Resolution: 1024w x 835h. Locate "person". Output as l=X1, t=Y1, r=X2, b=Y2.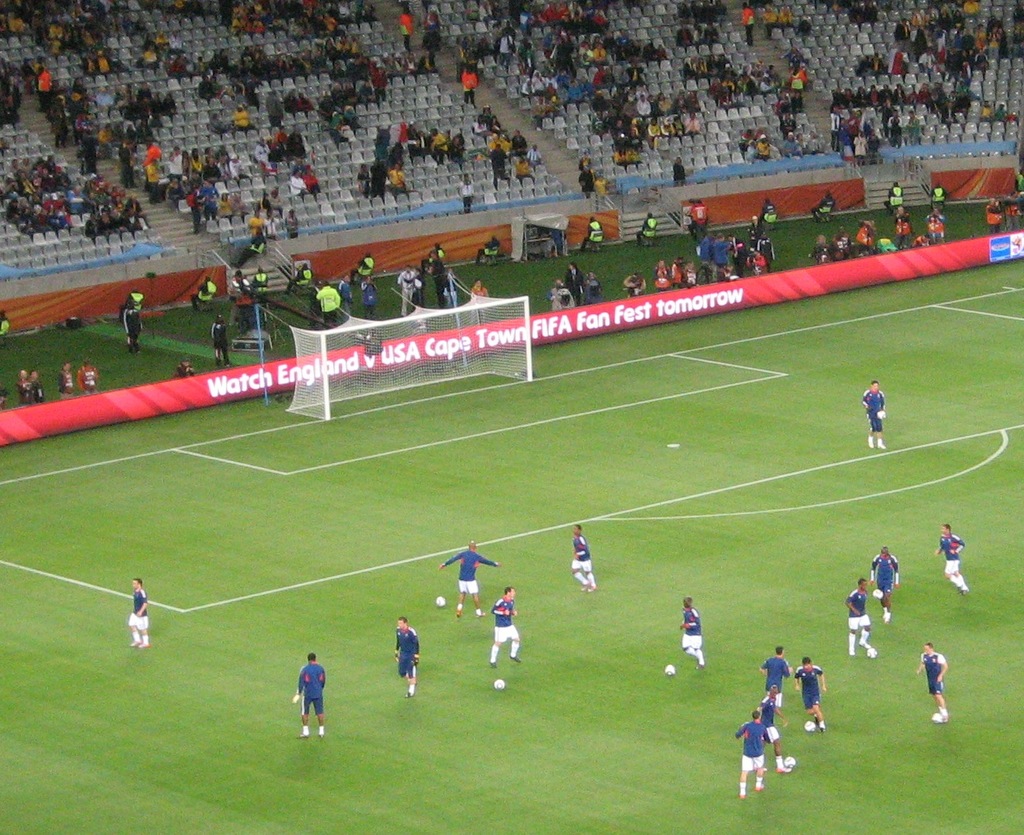
l=680, t=594, r=705, b=665.
